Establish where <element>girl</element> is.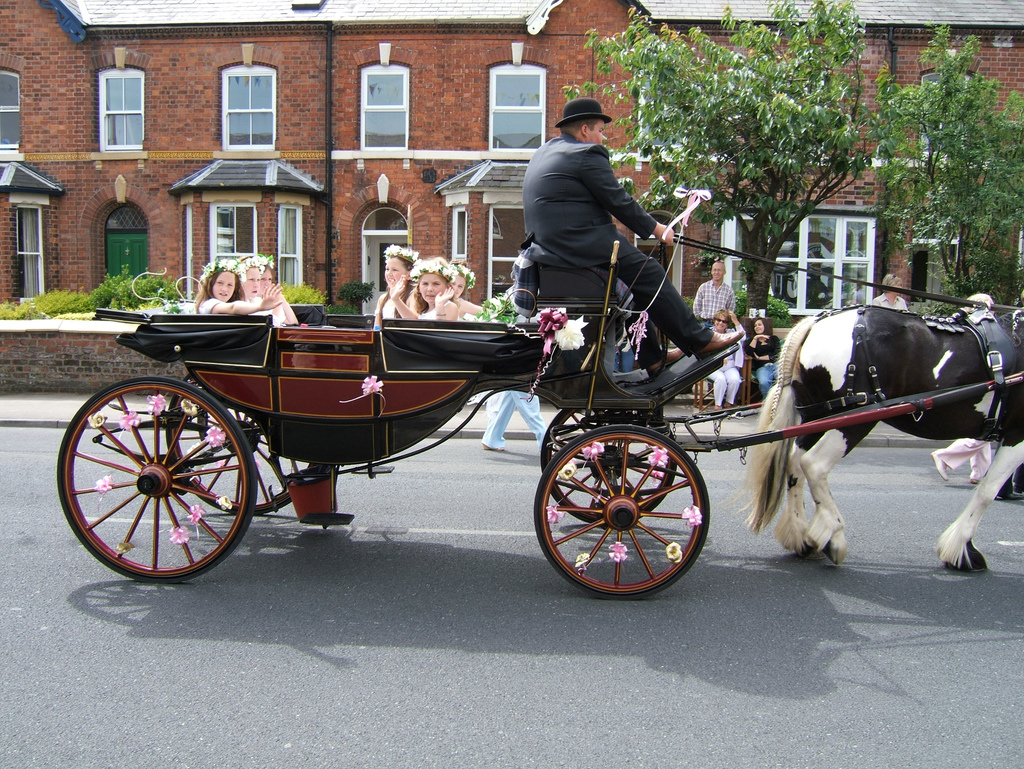
Established at (196,255,285,313).
